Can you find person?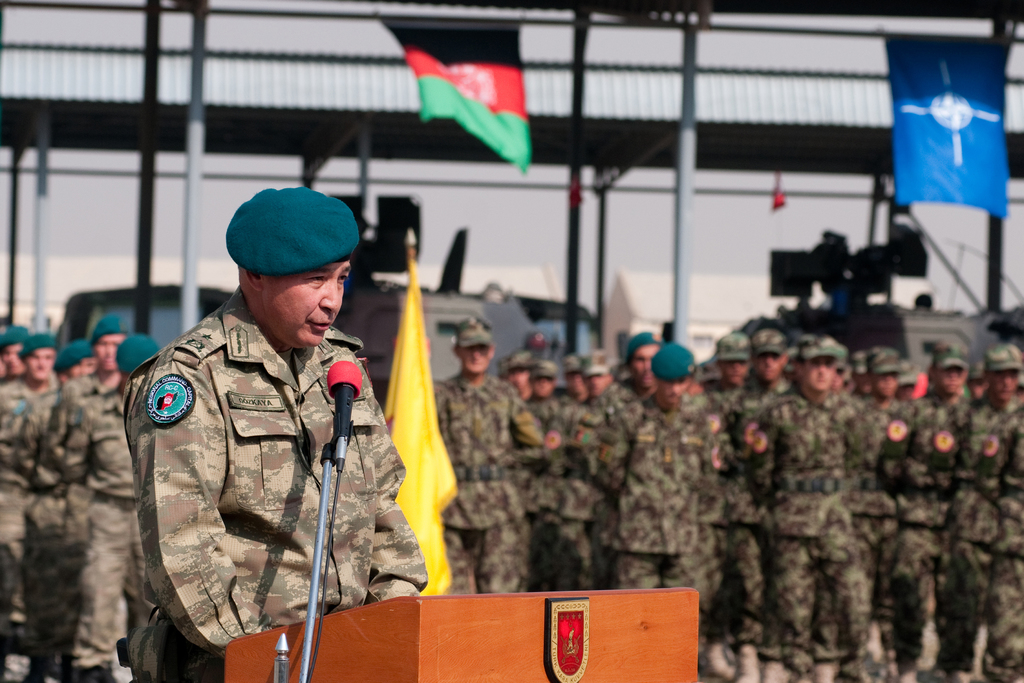
Yes, bounding box: (2,336,109,662).
